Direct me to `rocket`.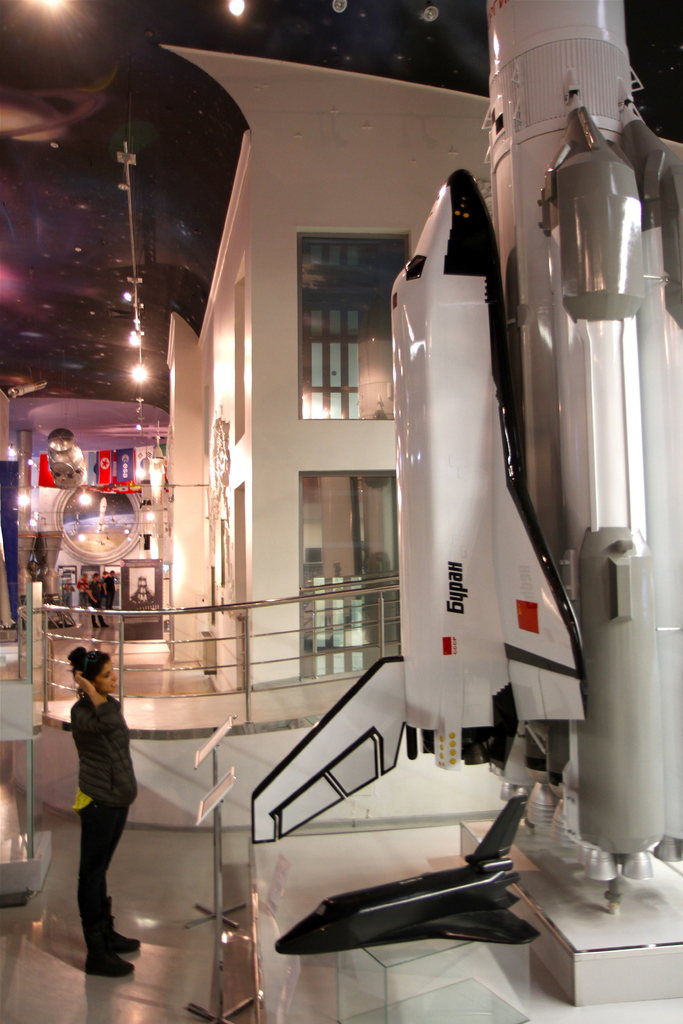
Direction: 236 0 680 871.
